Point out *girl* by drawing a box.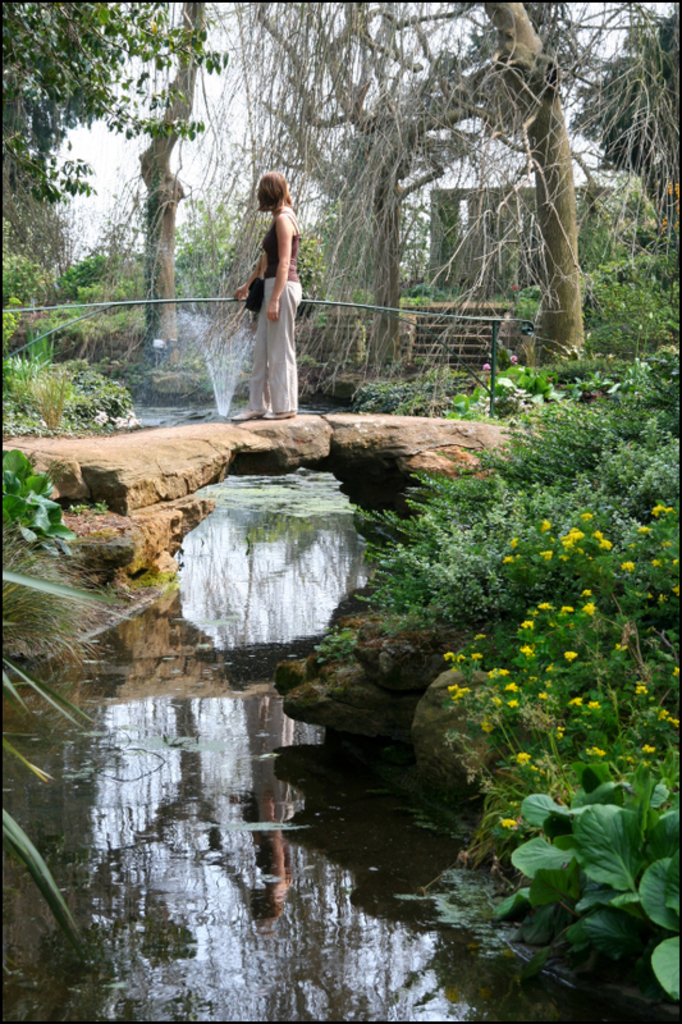
<box>234,168,305,419</box>.
